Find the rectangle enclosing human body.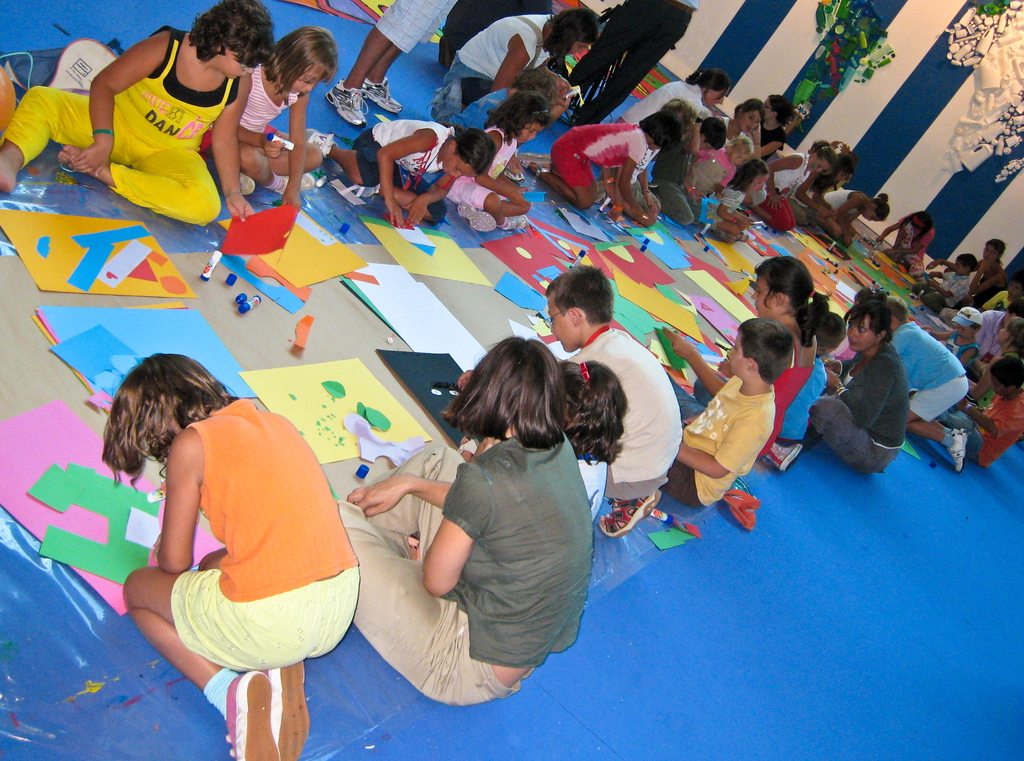
(812,293,906,477).
